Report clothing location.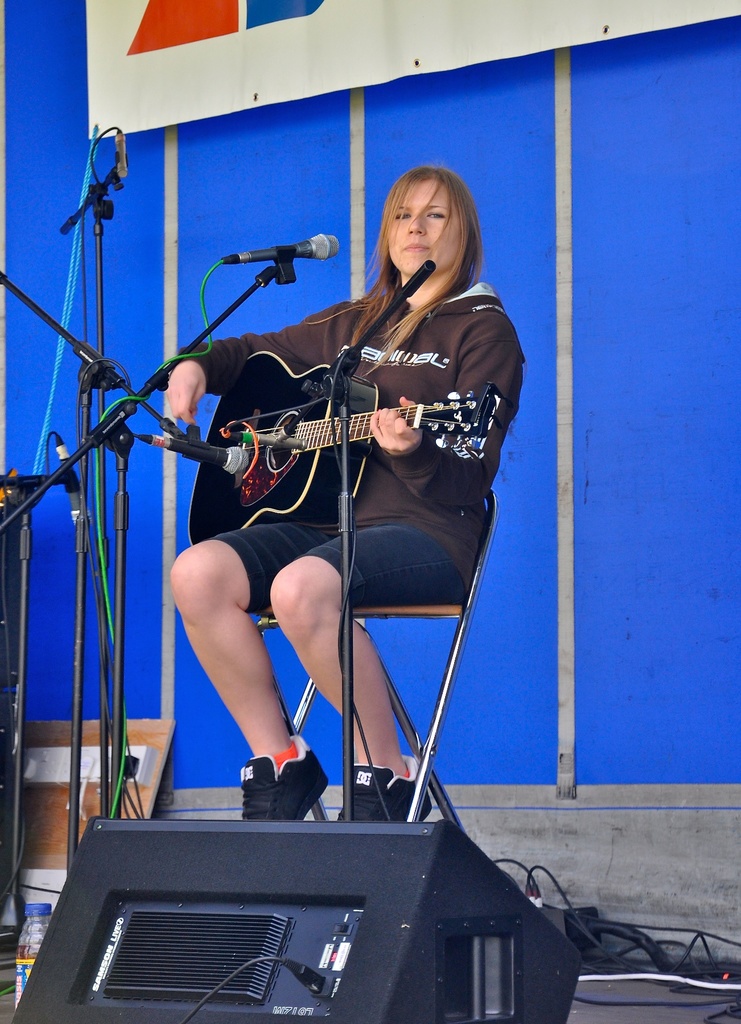
Report: [183,216,494,638].
